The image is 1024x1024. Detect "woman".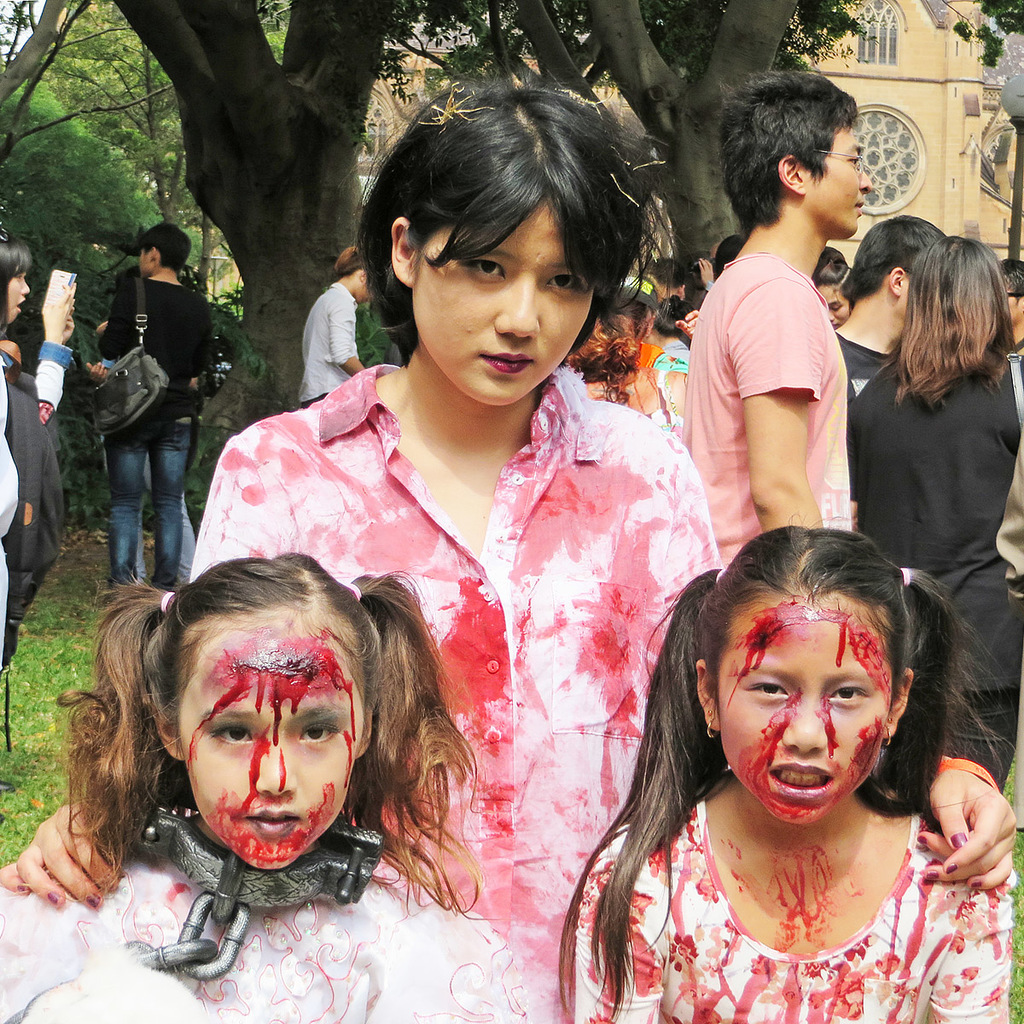
Detection: 0, 67, 1023, 1023.
